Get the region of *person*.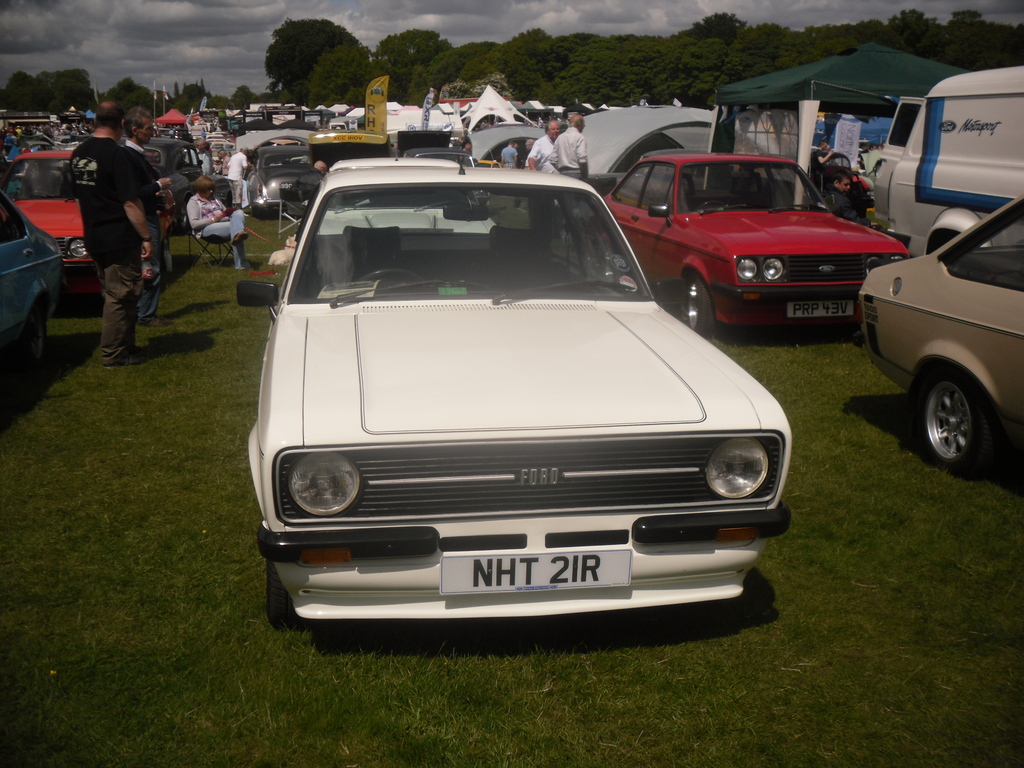
[499, 135, 523, 172].
